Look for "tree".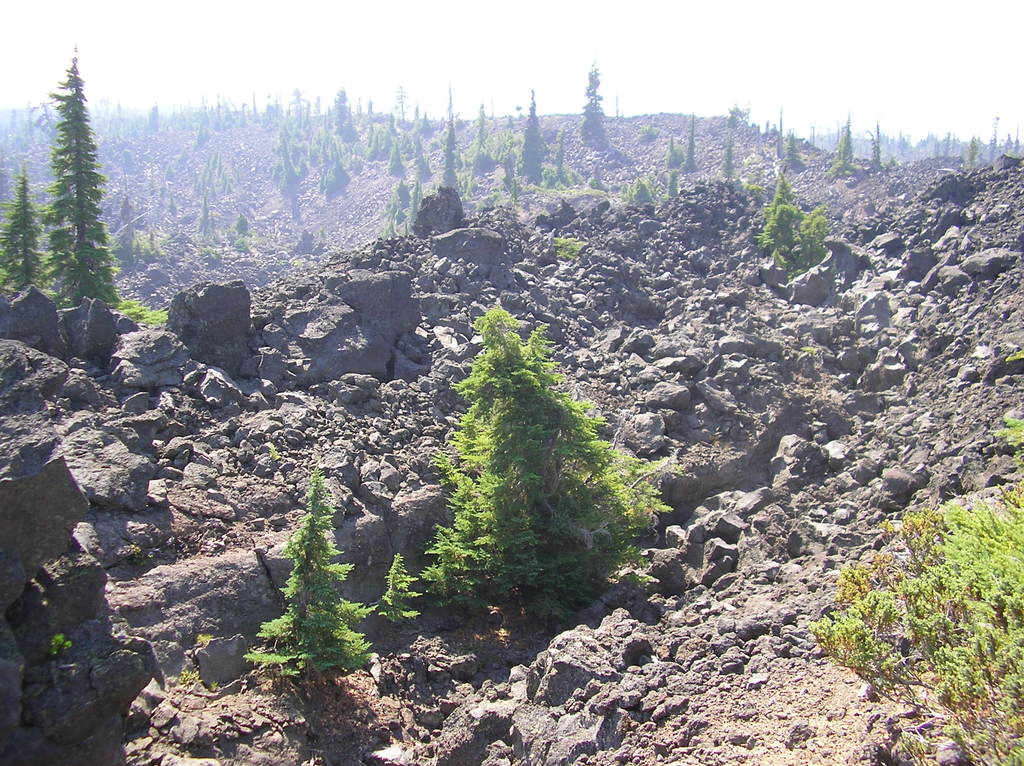
Found: [36, 53, 130, 309].
